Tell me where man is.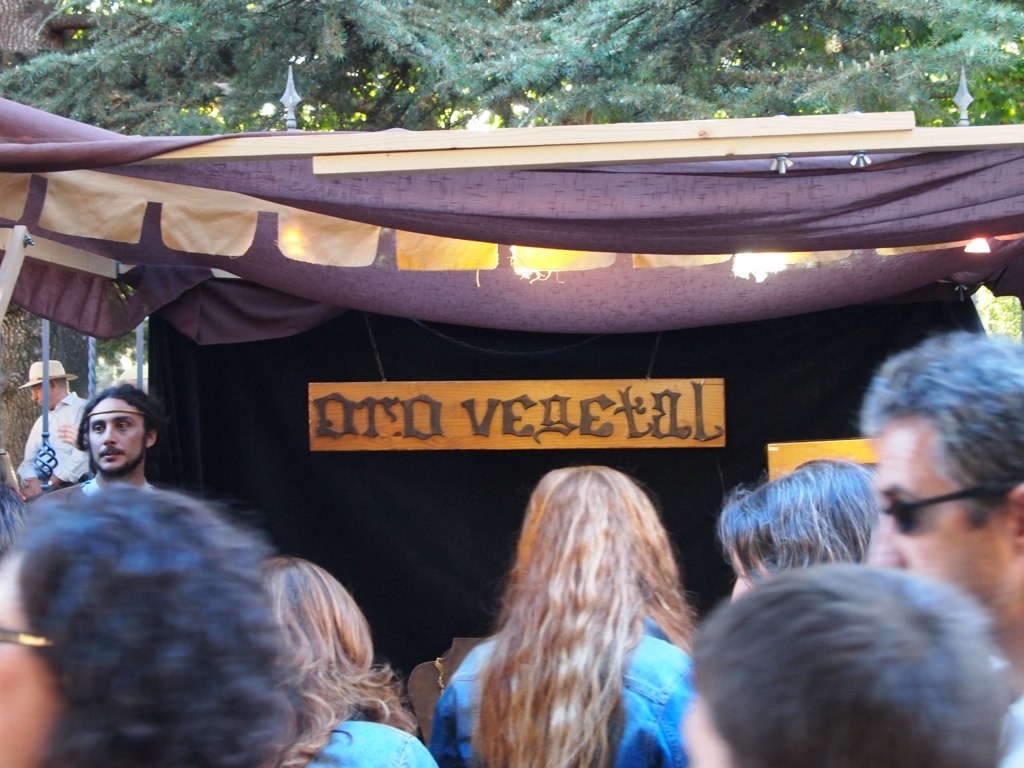
man is at <box>33,394,186,530</box>.
